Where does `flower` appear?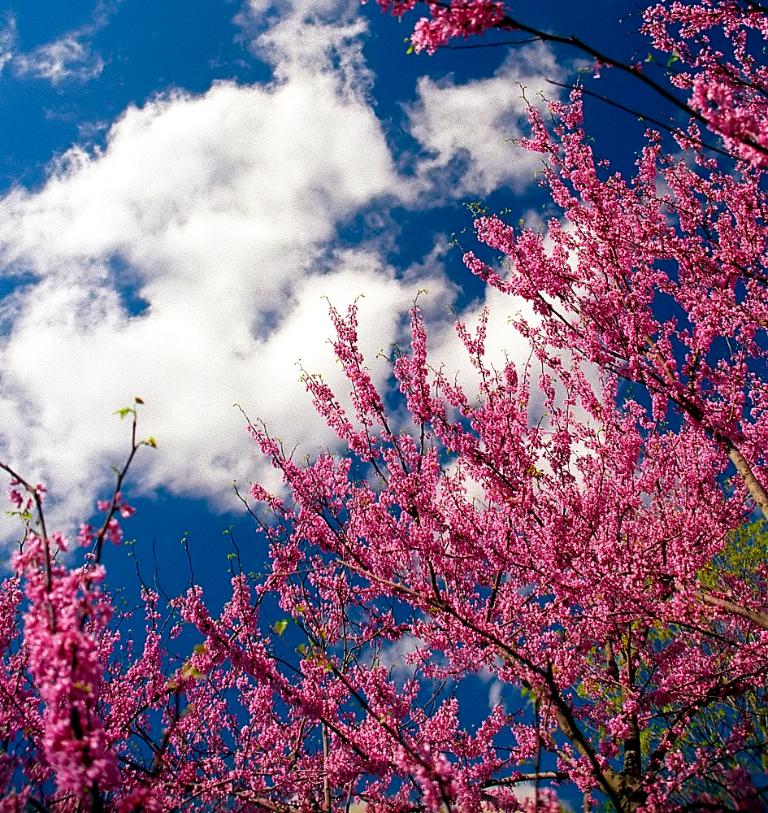
Appears at box(581, 547, 607, 566).
